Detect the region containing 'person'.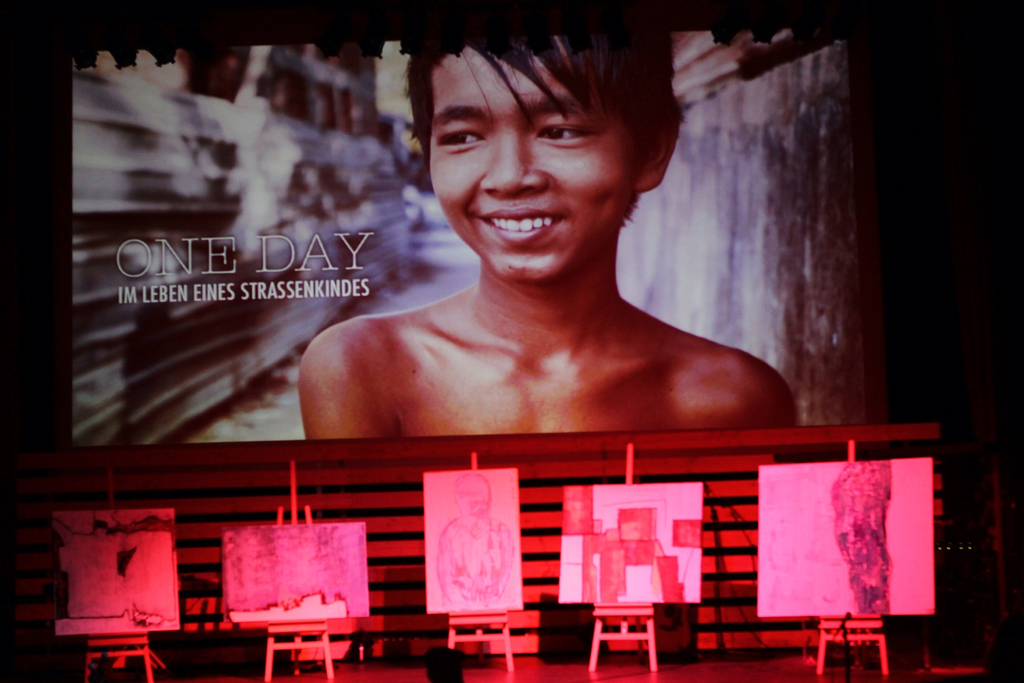
box(295, 33, 800, 443).
